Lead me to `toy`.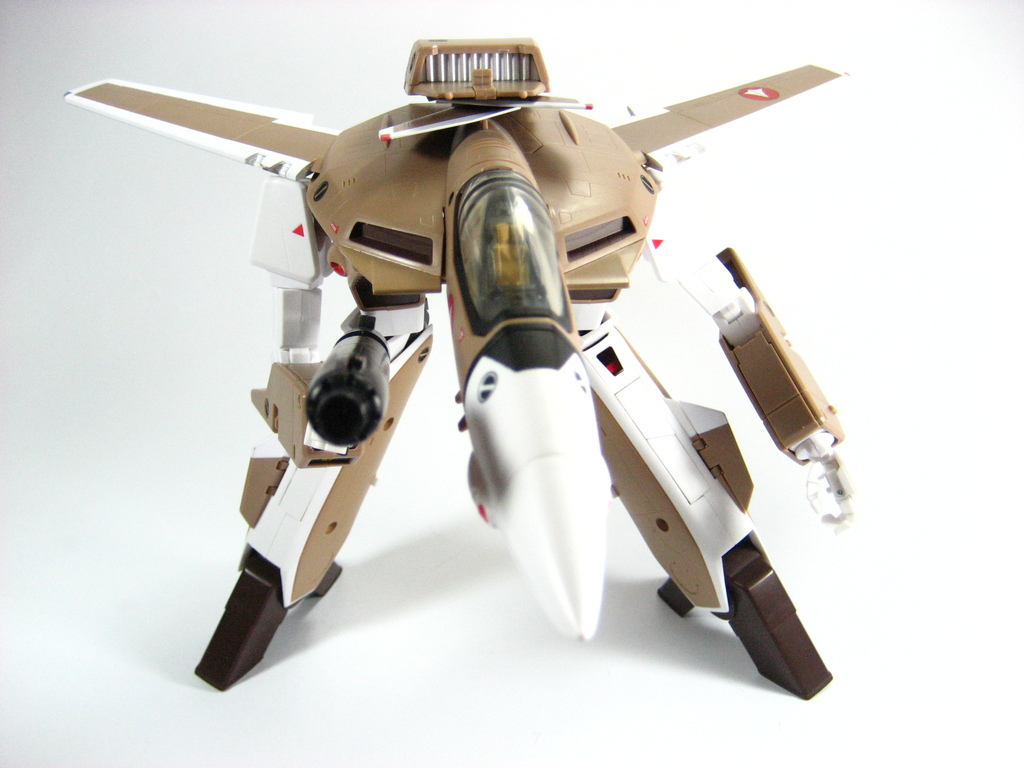
Lead to select_region(72, 37, 863, 698).
